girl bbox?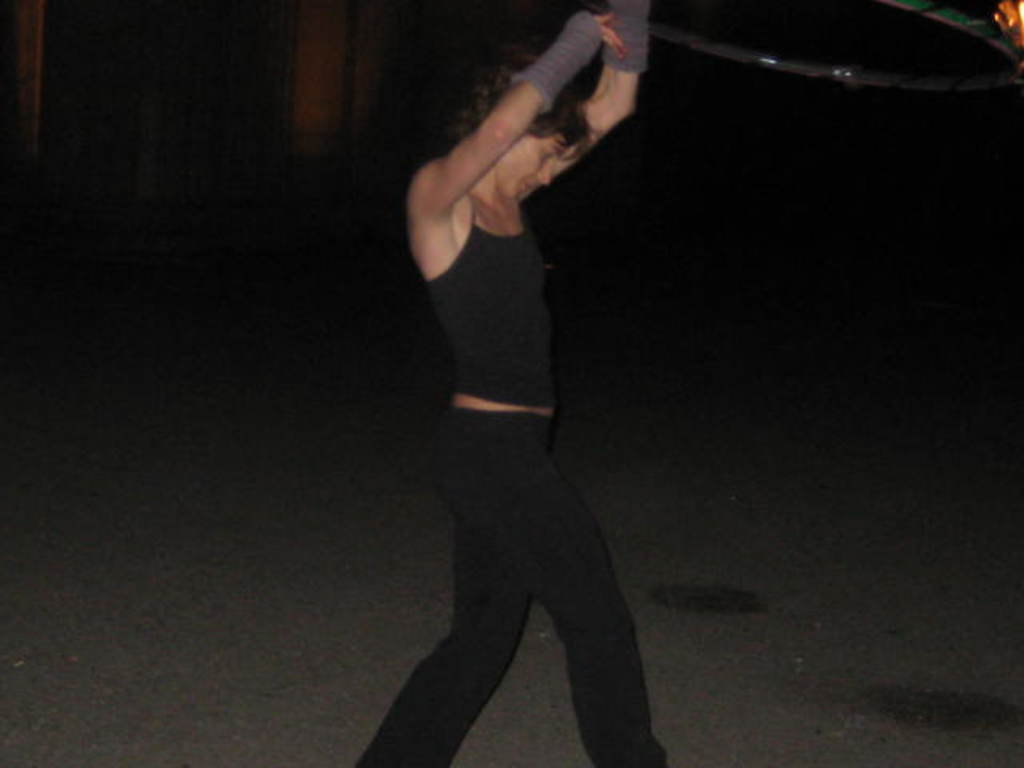
box(349, 0, 670, 765)
